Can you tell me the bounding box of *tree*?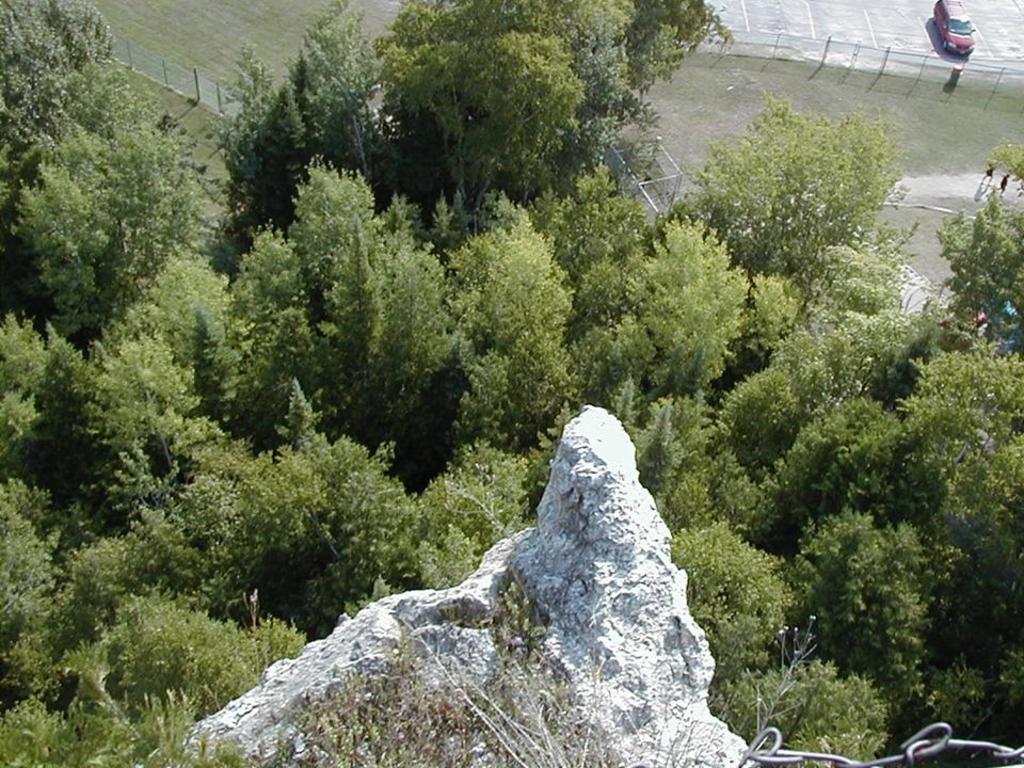
bbox=(89, 334, 194, 485).
